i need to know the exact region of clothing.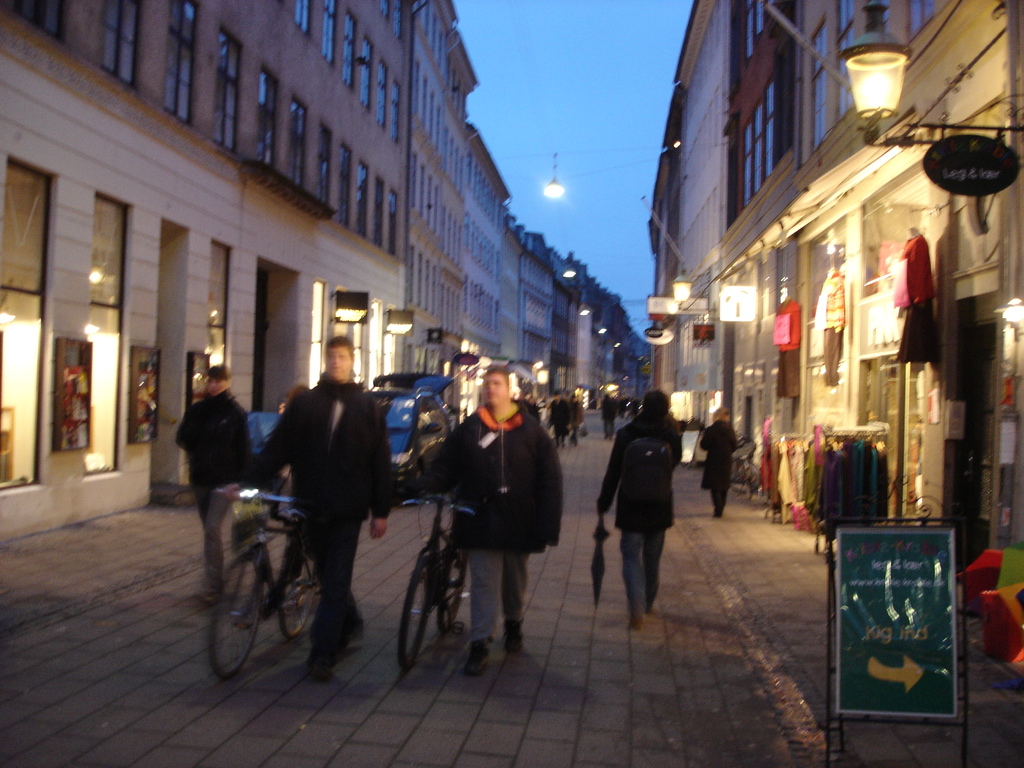
Region: 418:364:559:648.
